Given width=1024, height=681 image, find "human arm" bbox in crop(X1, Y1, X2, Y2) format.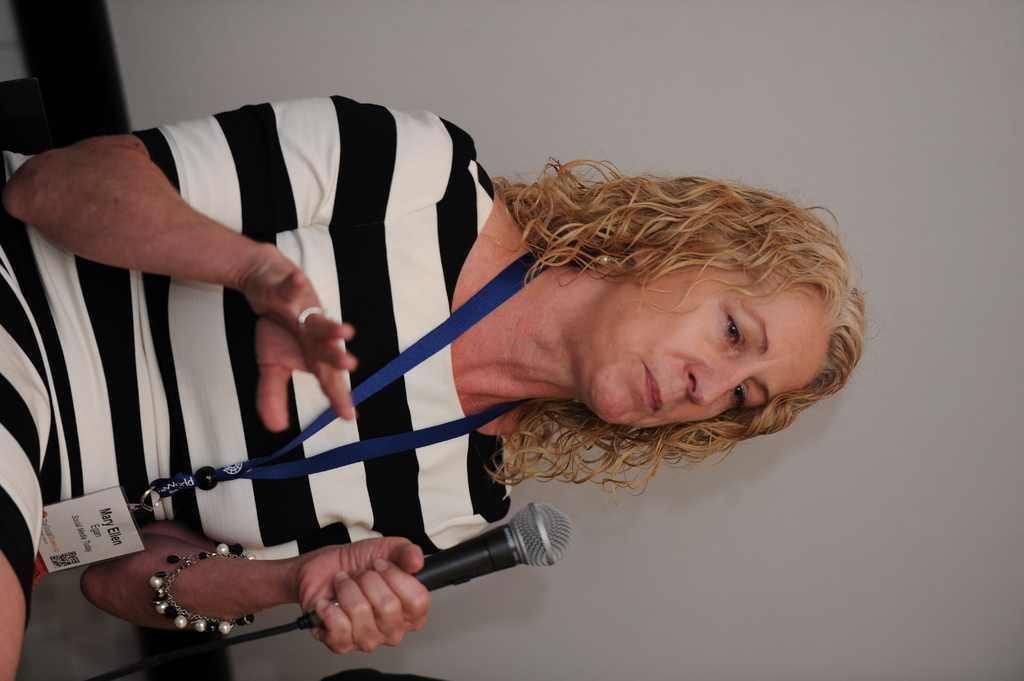
crop(80, 116, 424, 458).
